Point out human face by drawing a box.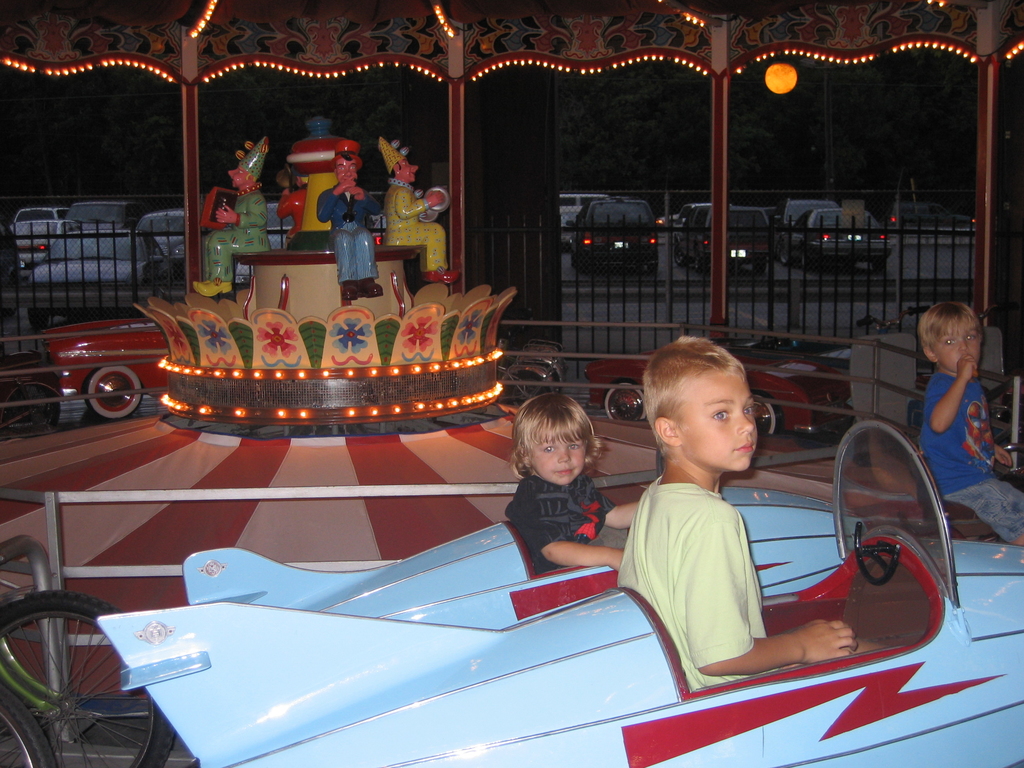
Rect(676, 351, 759, 470).
